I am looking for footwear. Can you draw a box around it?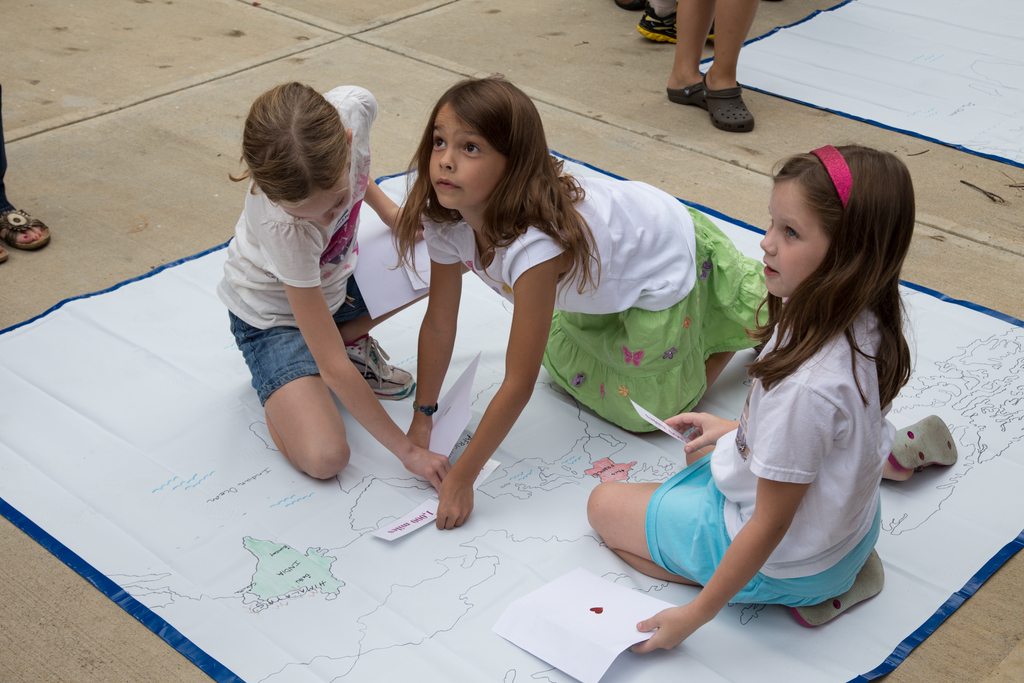
Sure, the bounding box is bbox=(703, 72, 755, 133).
